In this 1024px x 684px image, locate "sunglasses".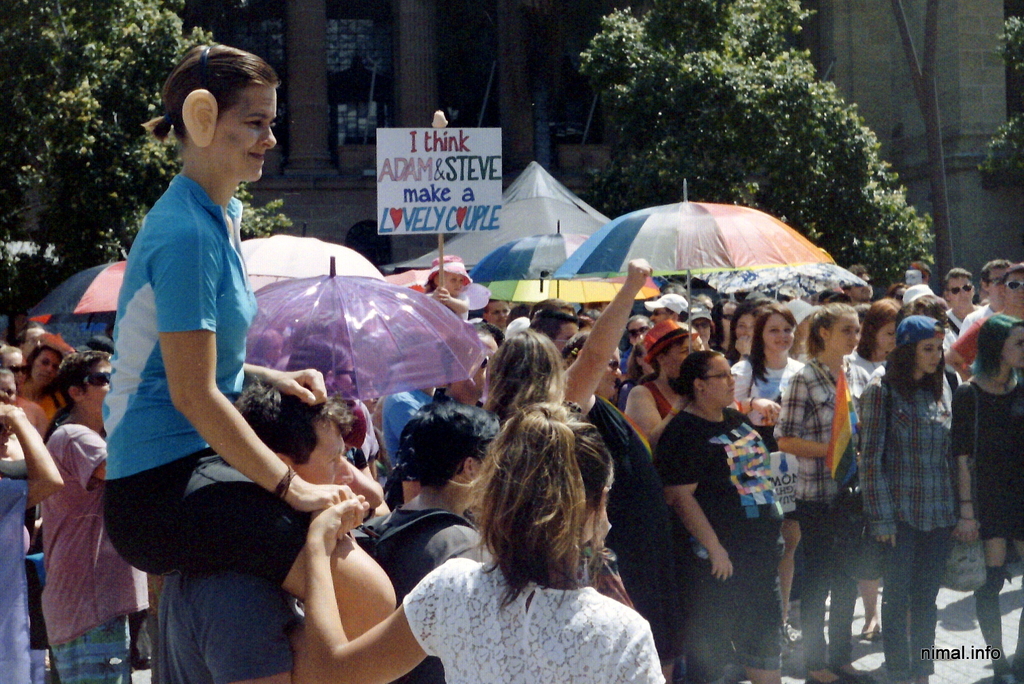
Bounding box: x1=630, y1=327, x2=644, y2=340.
